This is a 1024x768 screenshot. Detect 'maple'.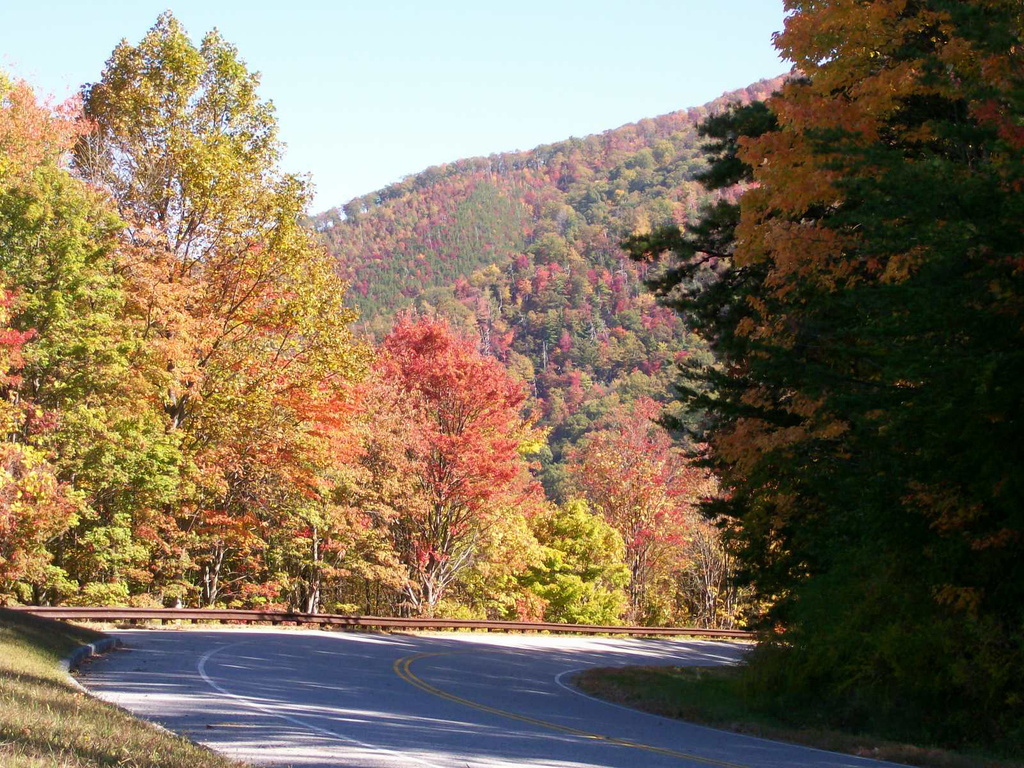
(0, 159, 164, 605).
